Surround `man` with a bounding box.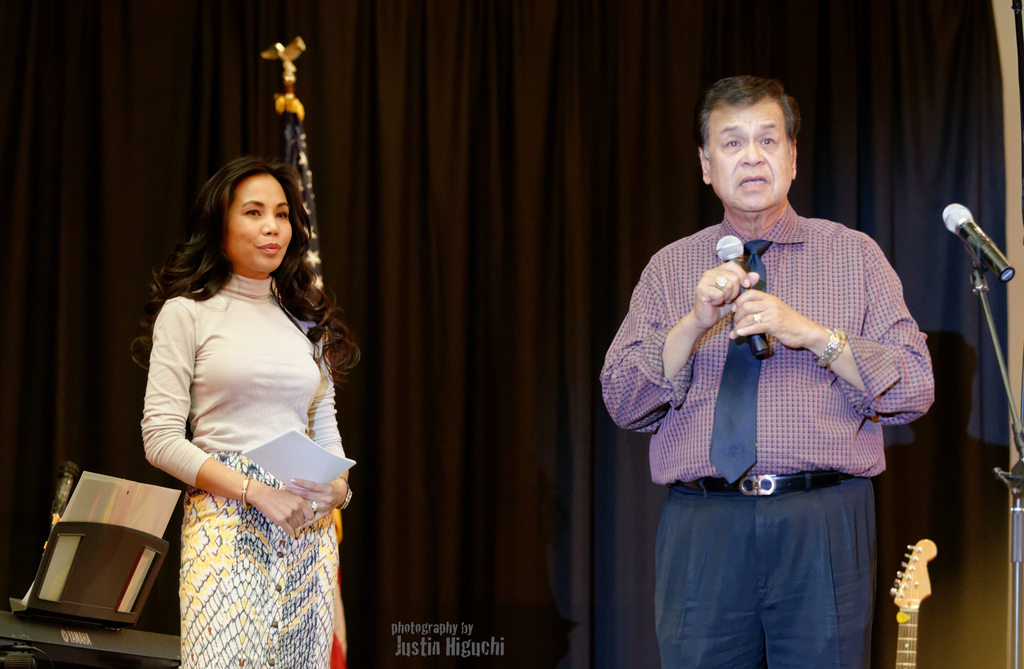
bbox=[612, 76, 942, 648].
